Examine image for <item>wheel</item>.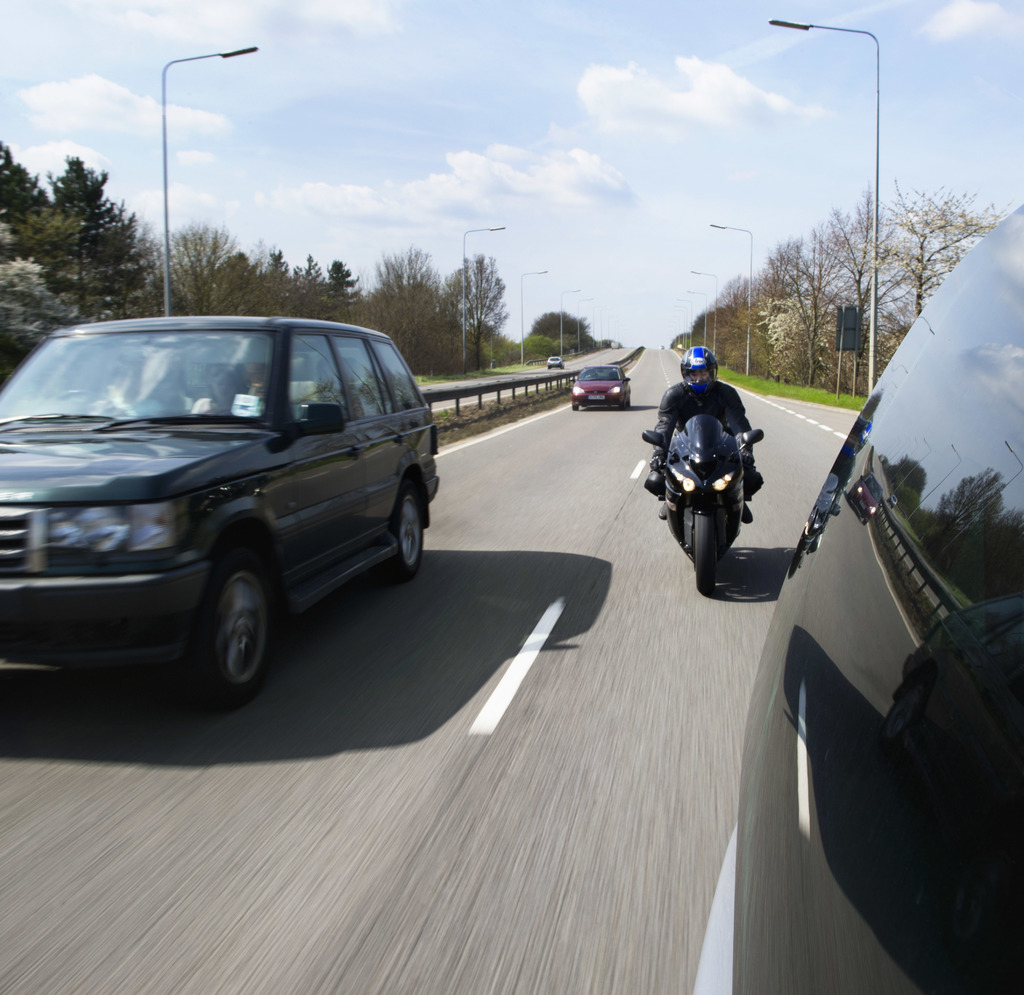
Examination result: 692,512,721,592.
